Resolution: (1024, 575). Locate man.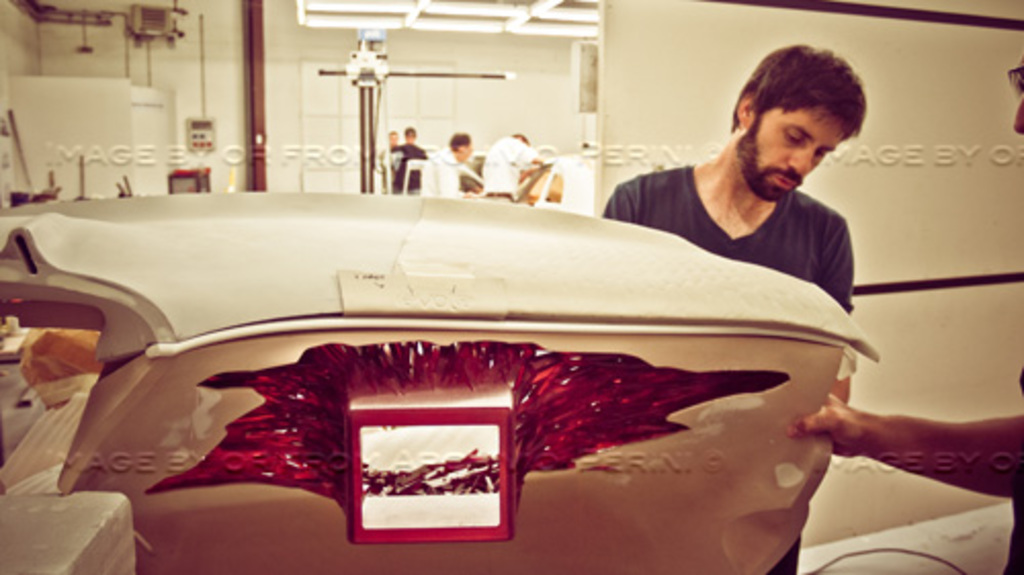
select_region(477, 133, 553, 201).
